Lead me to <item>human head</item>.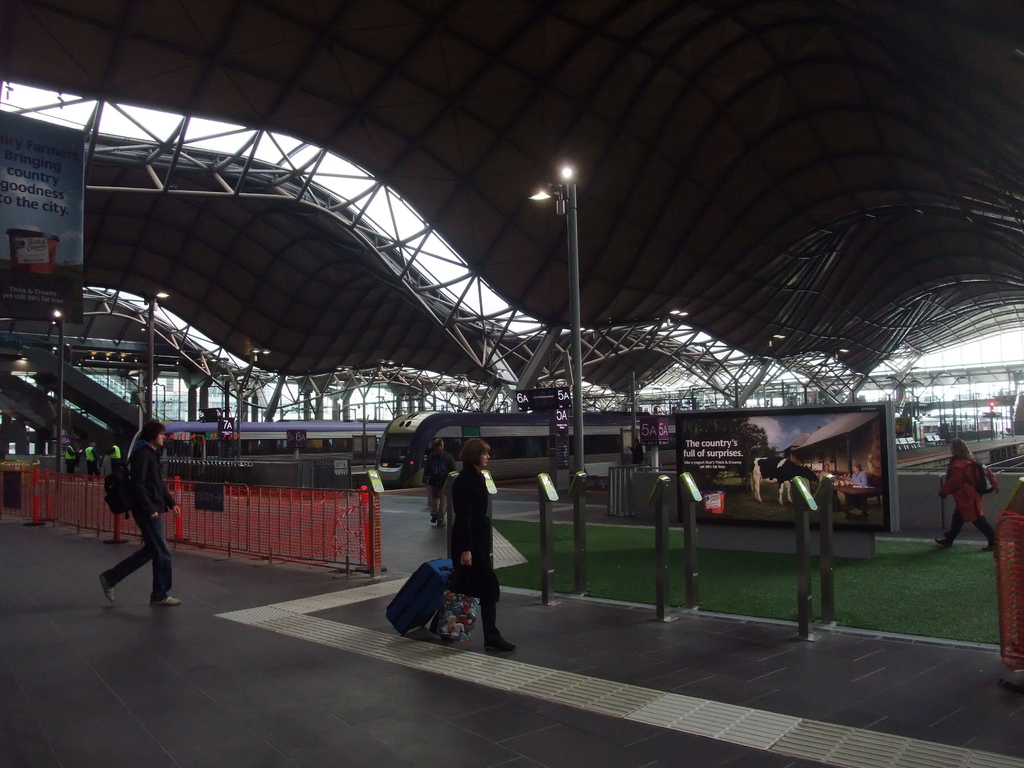
Lead to 463 432 492 485.
